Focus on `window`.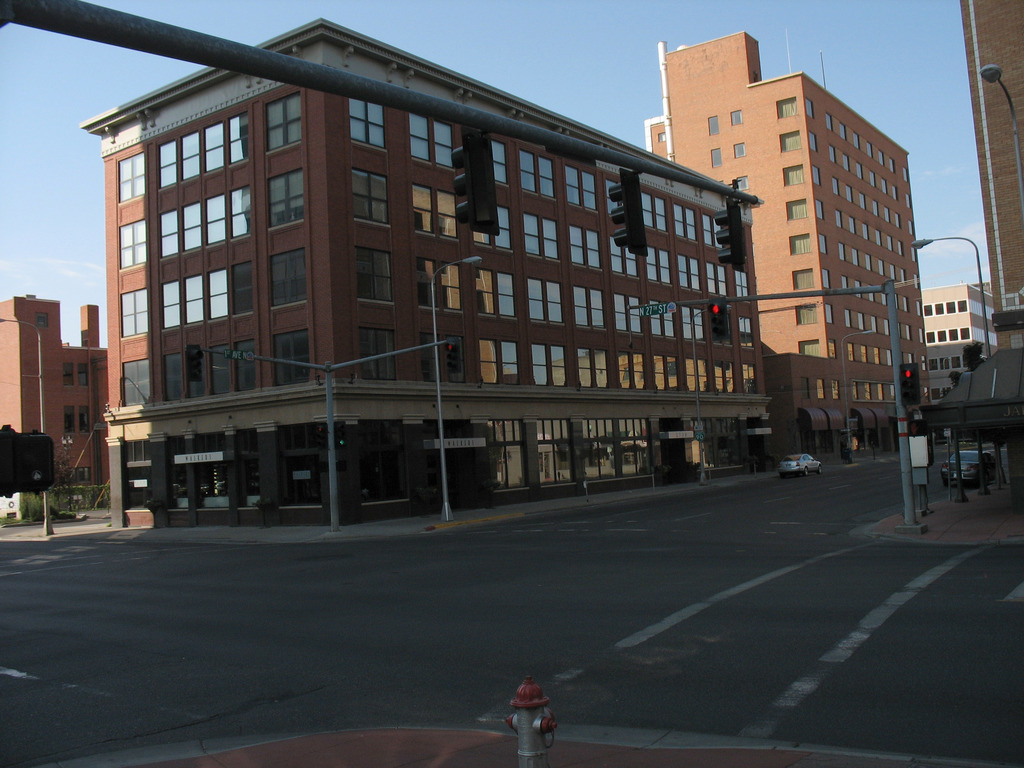
Focused at left=276, top=329, right=312, bottom=392.
